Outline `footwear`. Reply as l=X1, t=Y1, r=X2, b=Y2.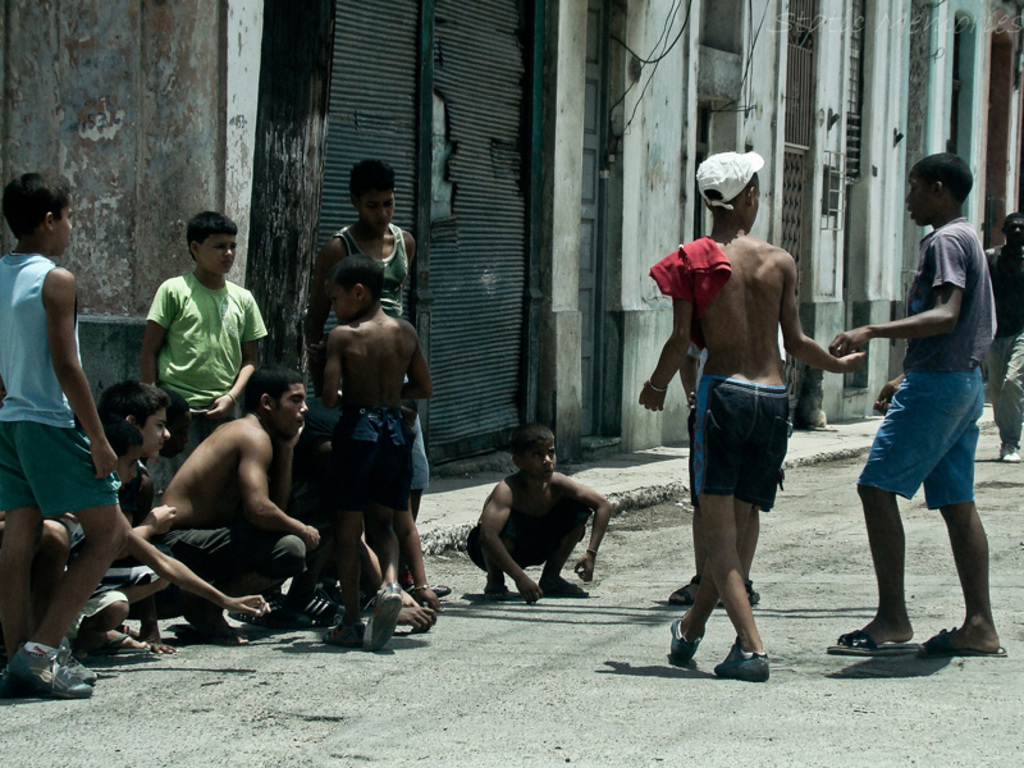
l=744, t=582, r=763, b=603.
